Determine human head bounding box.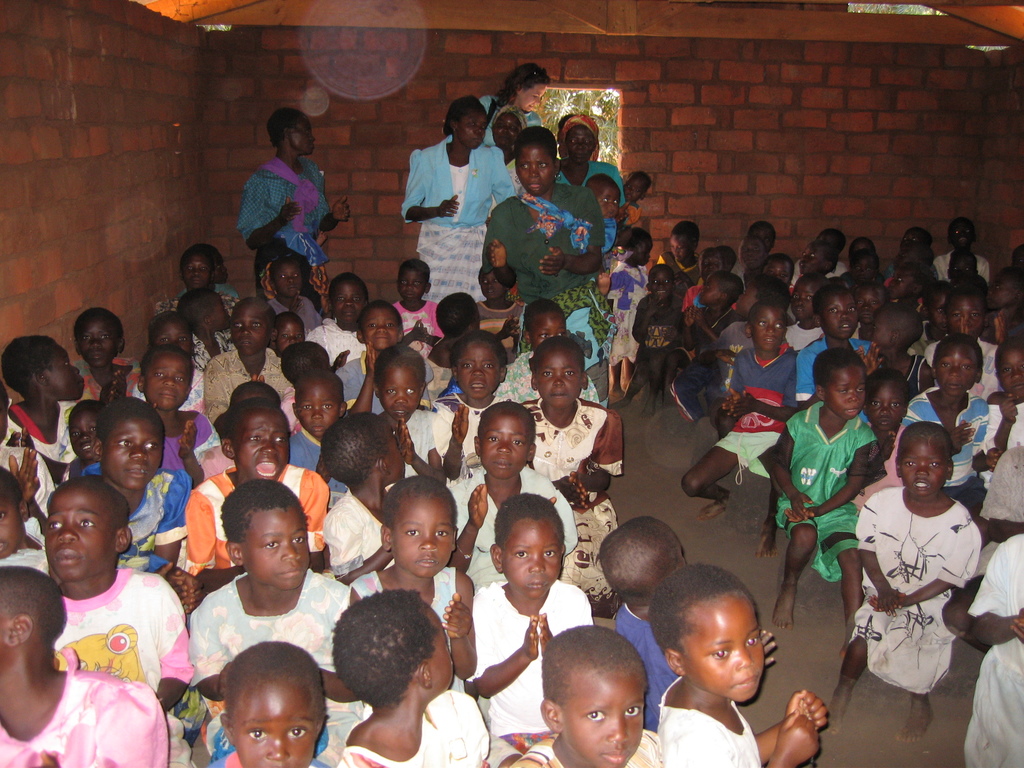
Determined: x1=447, y1=95, x2=490, y2=151.
